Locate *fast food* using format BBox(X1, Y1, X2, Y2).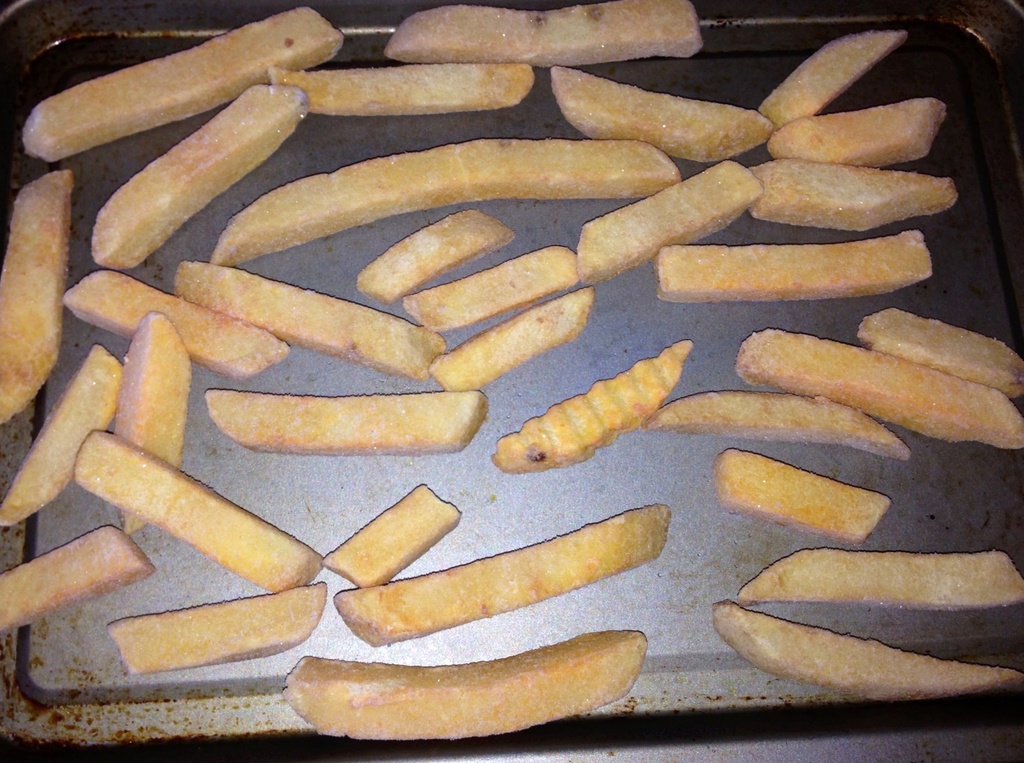
BBox(0, 341, 126, 519).
